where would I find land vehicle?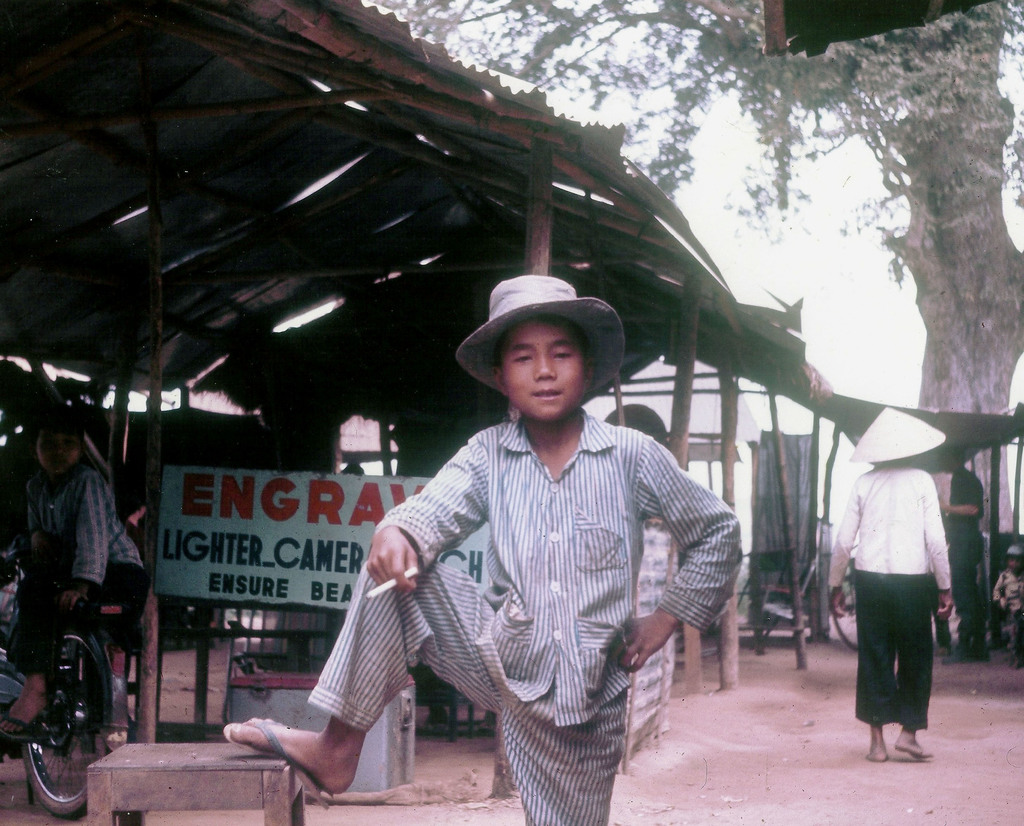
At x1=0, y1=553, x2=121, y2=823.
